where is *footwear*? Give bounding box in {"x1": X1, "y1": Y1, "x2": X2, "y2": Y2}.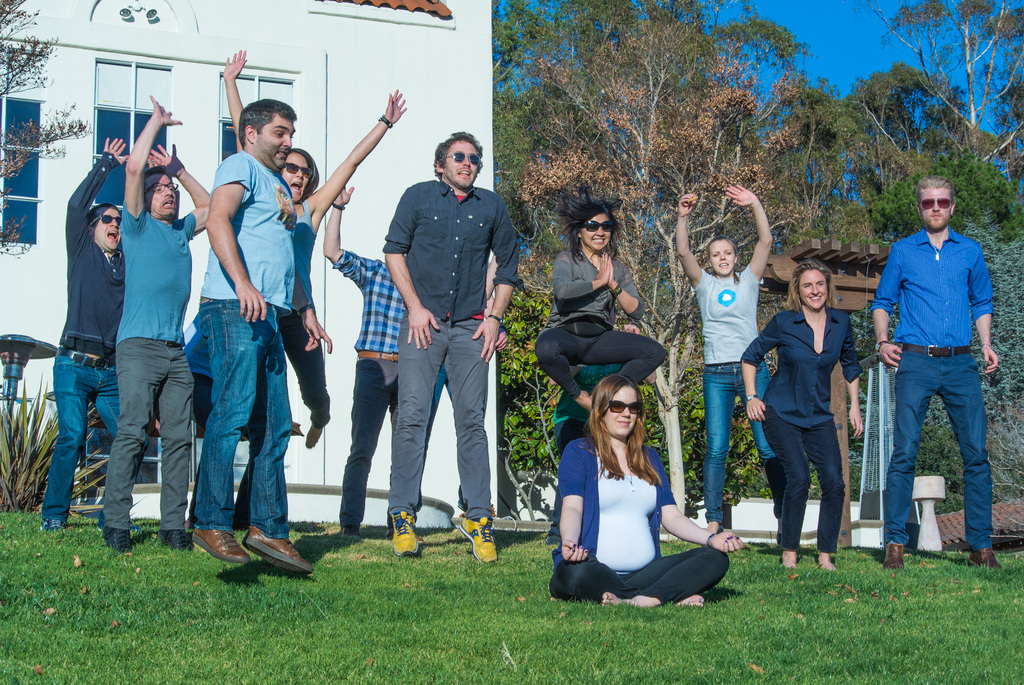
{"x1": 157, "y1": 530, "x2": 211, "y2": 553}.
